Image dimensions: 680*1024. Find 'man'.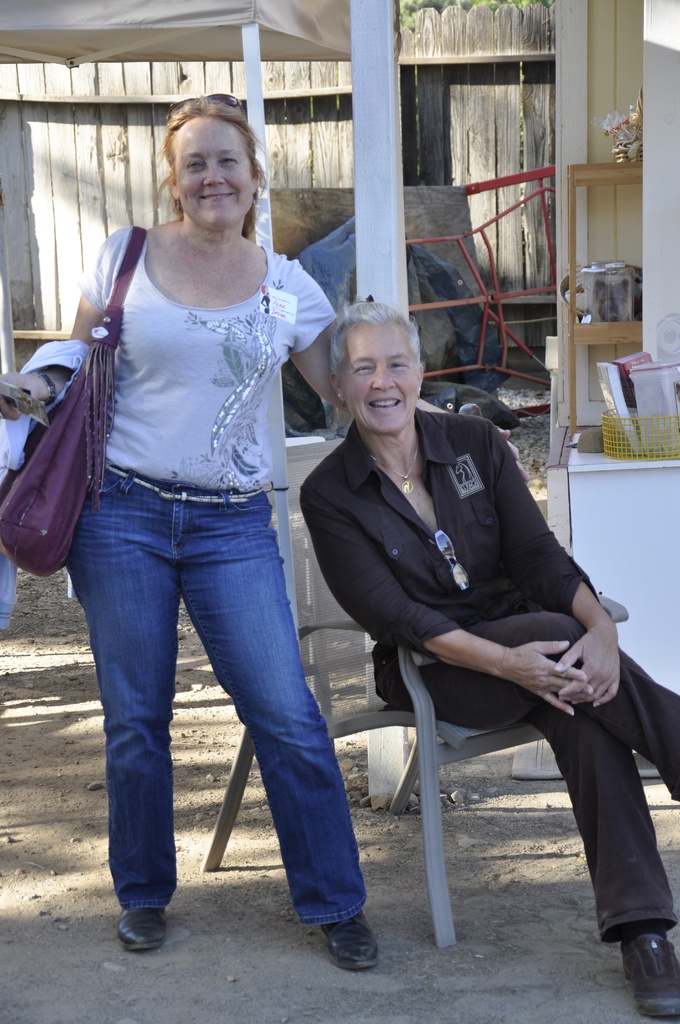
x1=295 y1=303 x2=649 y2=959.
